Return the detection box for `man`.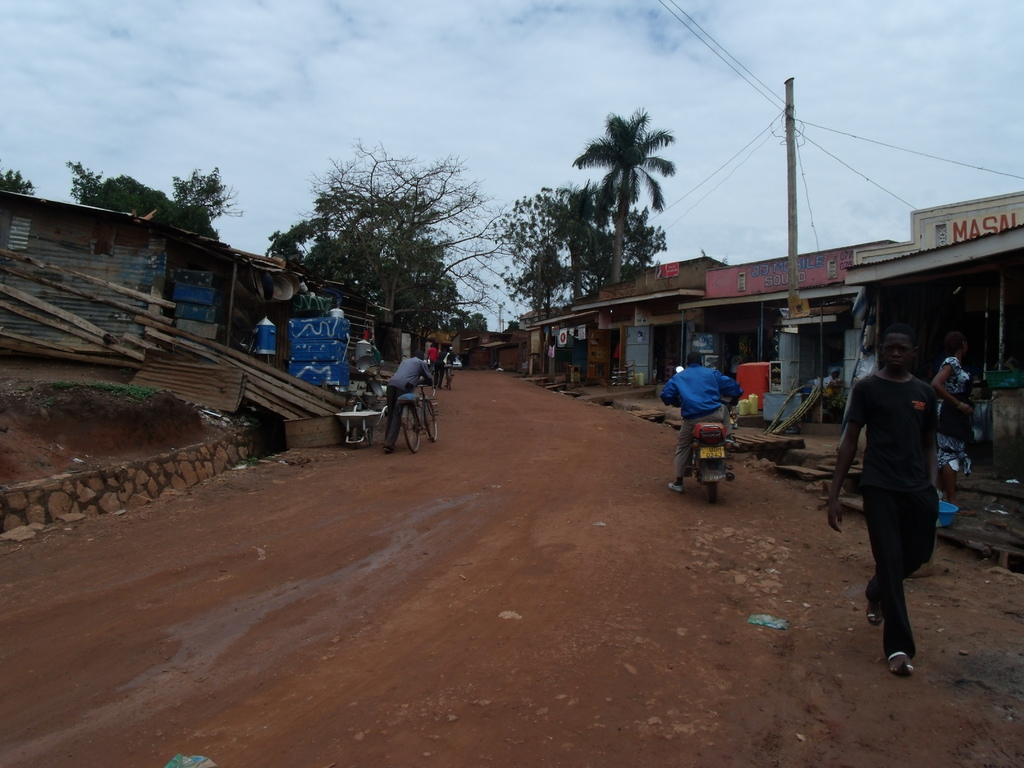
<bbox>833, 313, 965, 662</bbox>.
